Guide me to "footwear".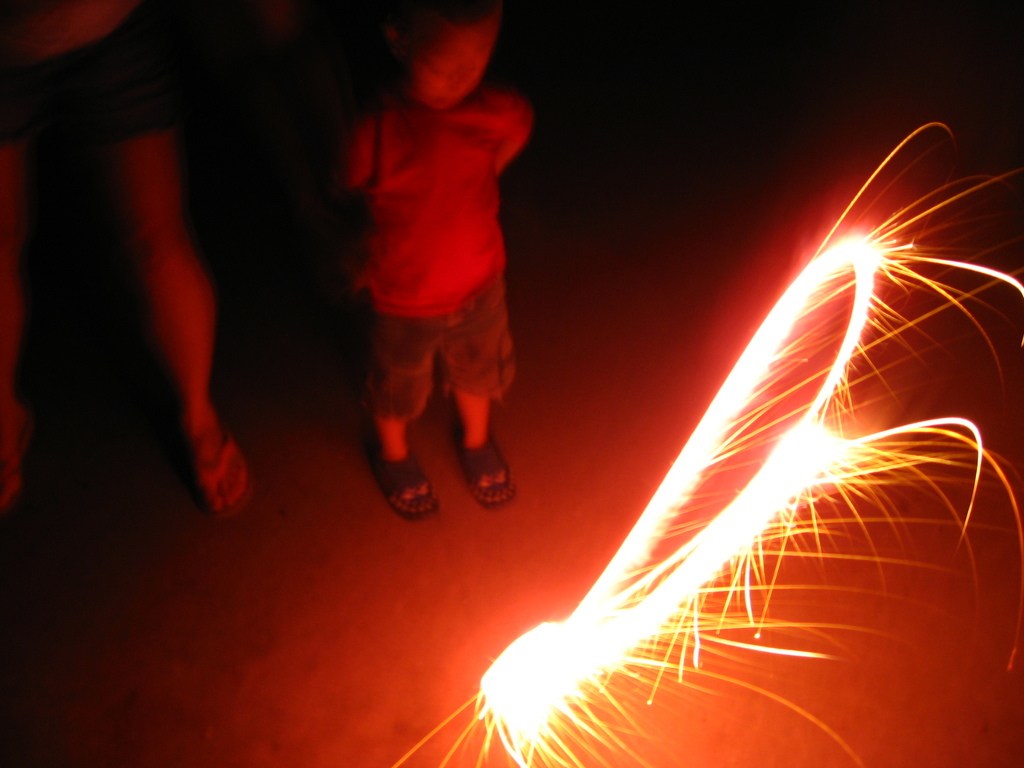
Guidance: (left=451, top=415, right=515, bottom=520).
